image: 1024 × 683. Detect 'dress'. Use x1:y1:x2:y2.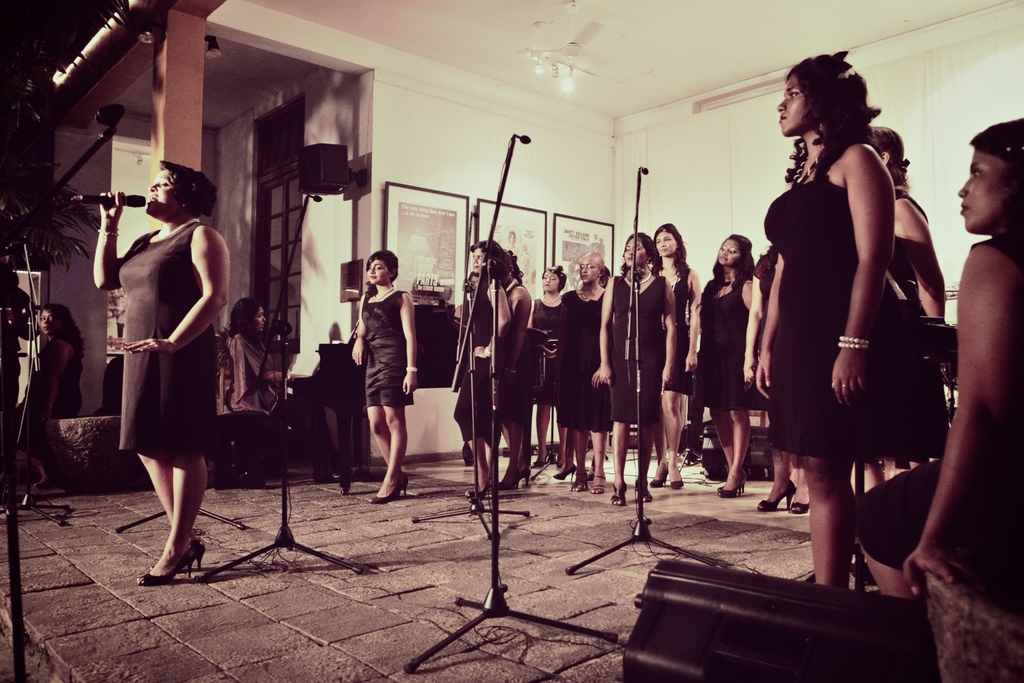
125:230:221:454.
